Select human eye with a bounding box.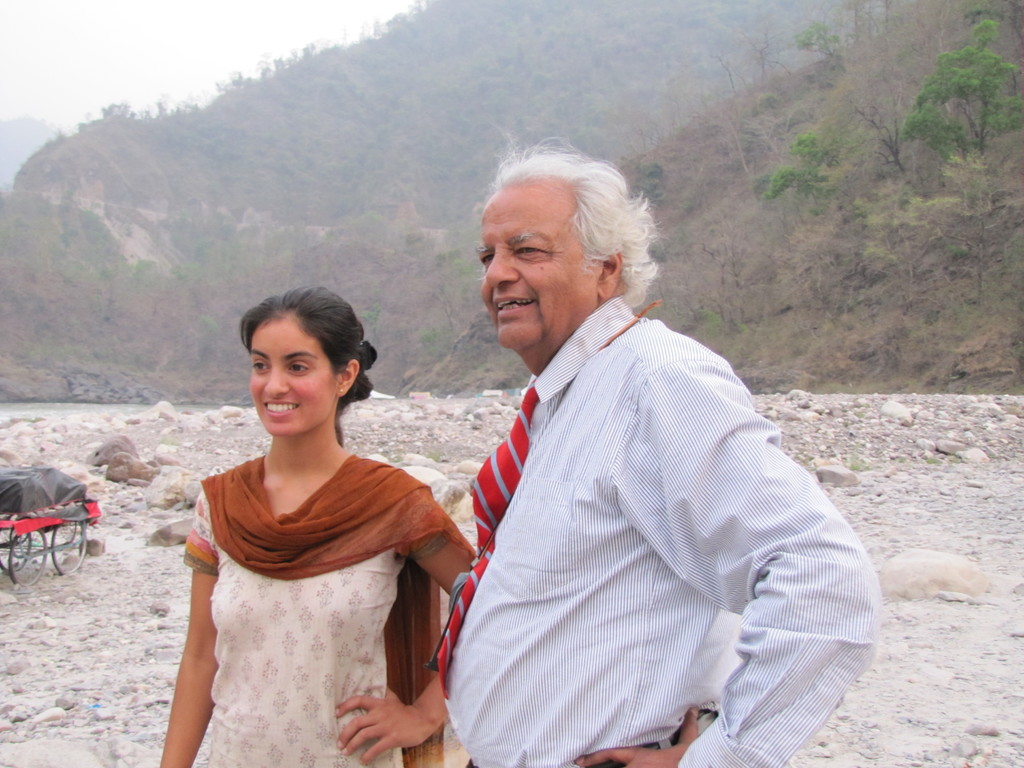
{"x1": 245, "y1": 359, "x2": 269, "y2": 373}.
